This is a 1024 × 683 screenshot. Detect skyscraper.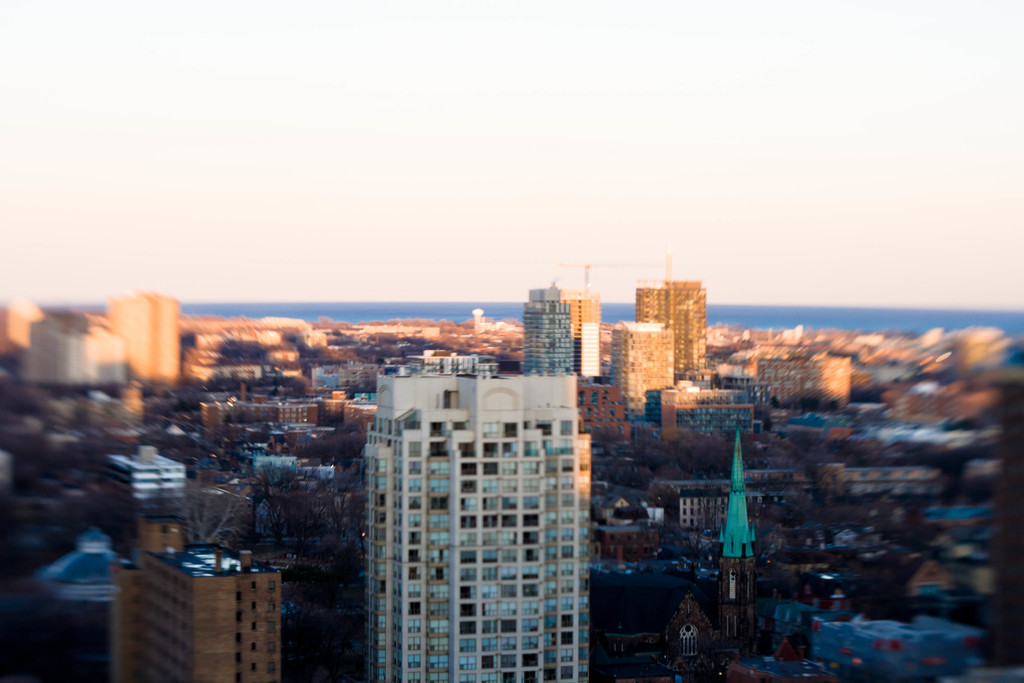
Rect(637, 248, 706, 368).
